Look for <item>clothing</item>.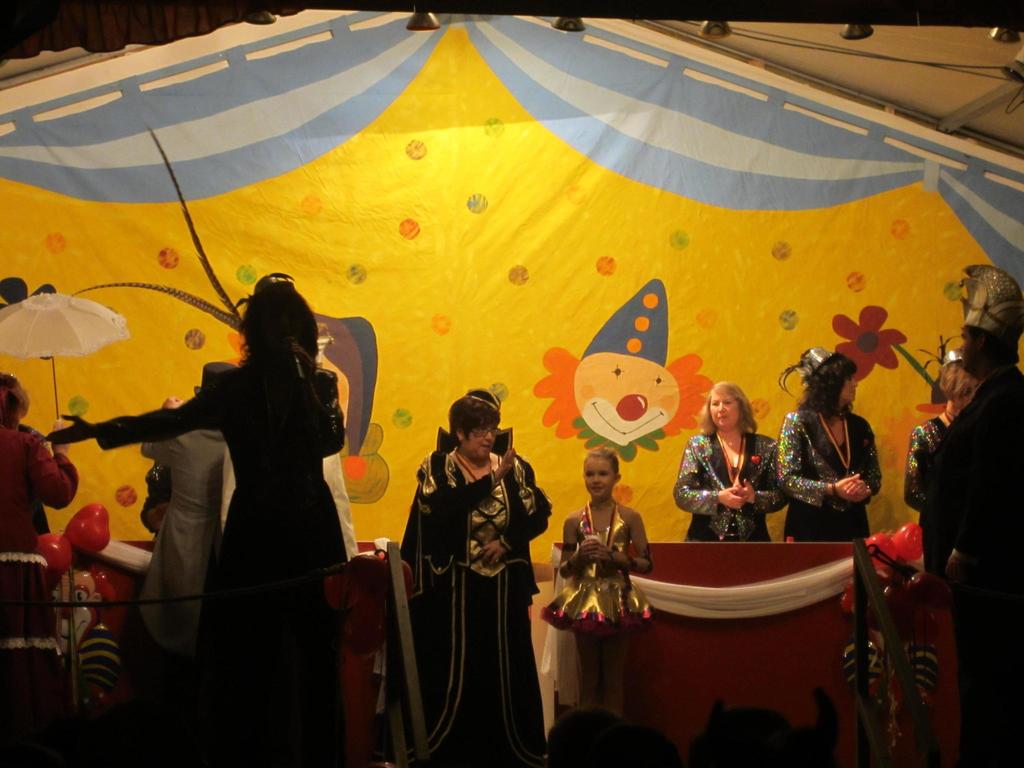
Found: bbox=(774, 409, 881, 554).
